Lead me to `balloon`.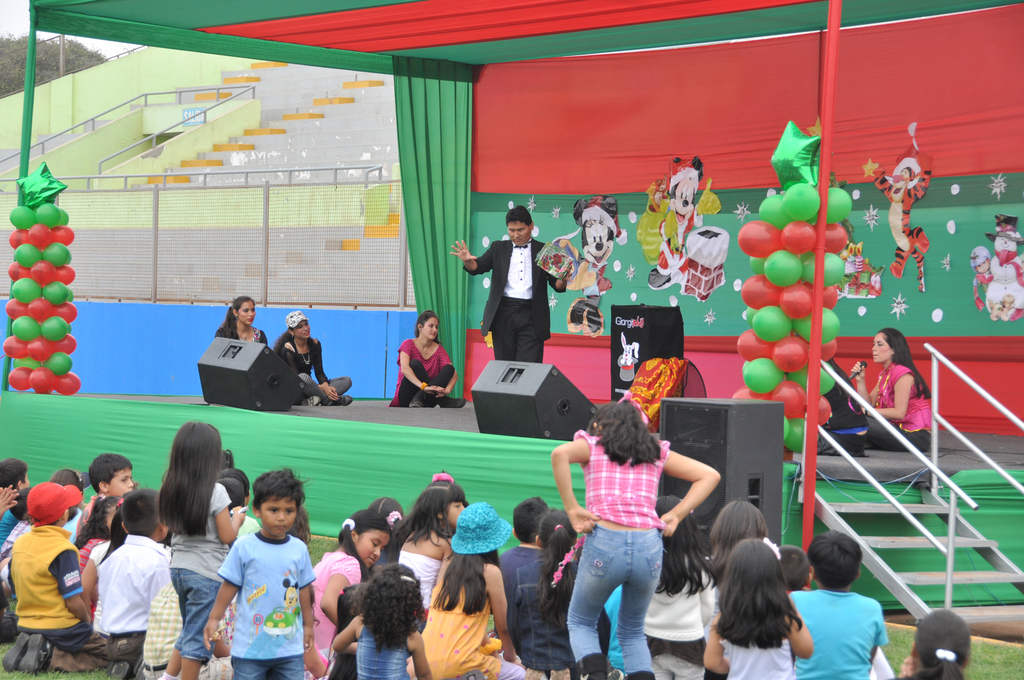
Lead to <bbox>778, 278, 812, 318</bbox>.
